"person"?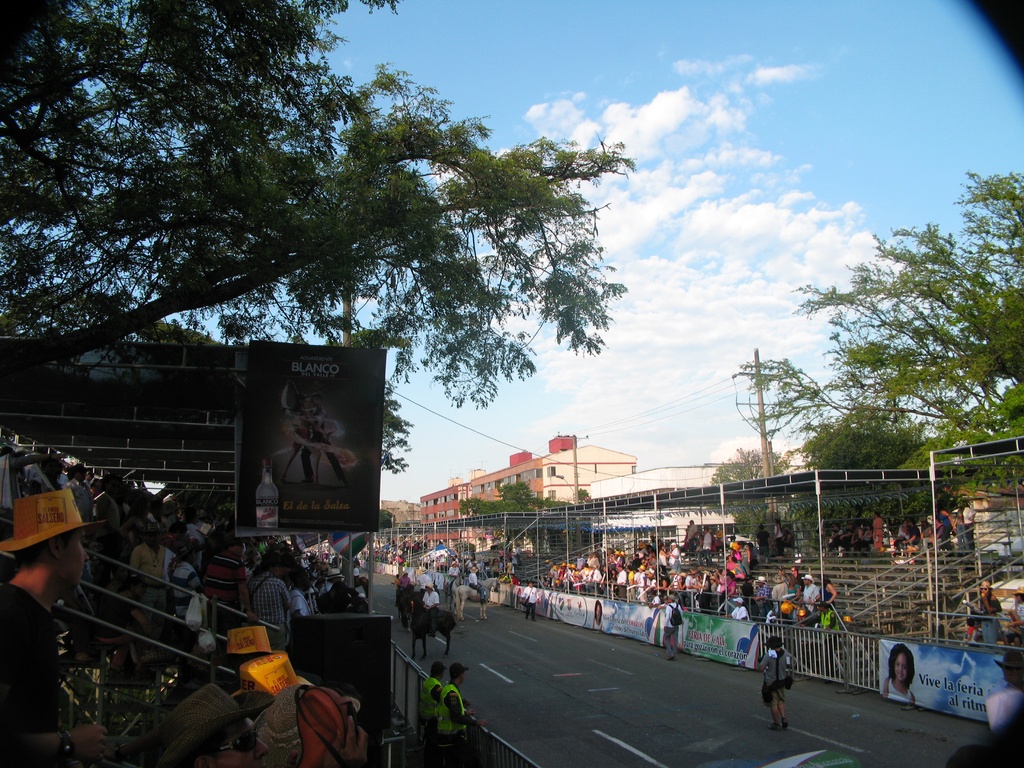
(127, 527, 174, 639)
